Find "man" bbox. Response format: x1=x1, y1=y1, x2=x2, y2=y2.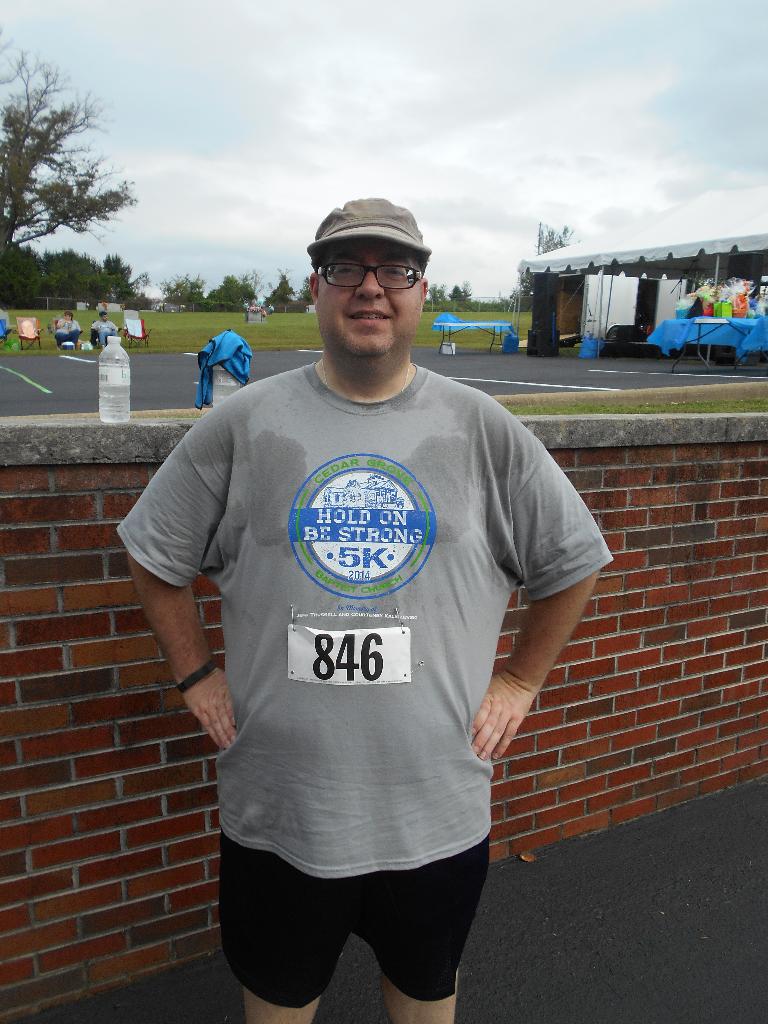
x1=127, y1=168, x2=608, y2=999.
